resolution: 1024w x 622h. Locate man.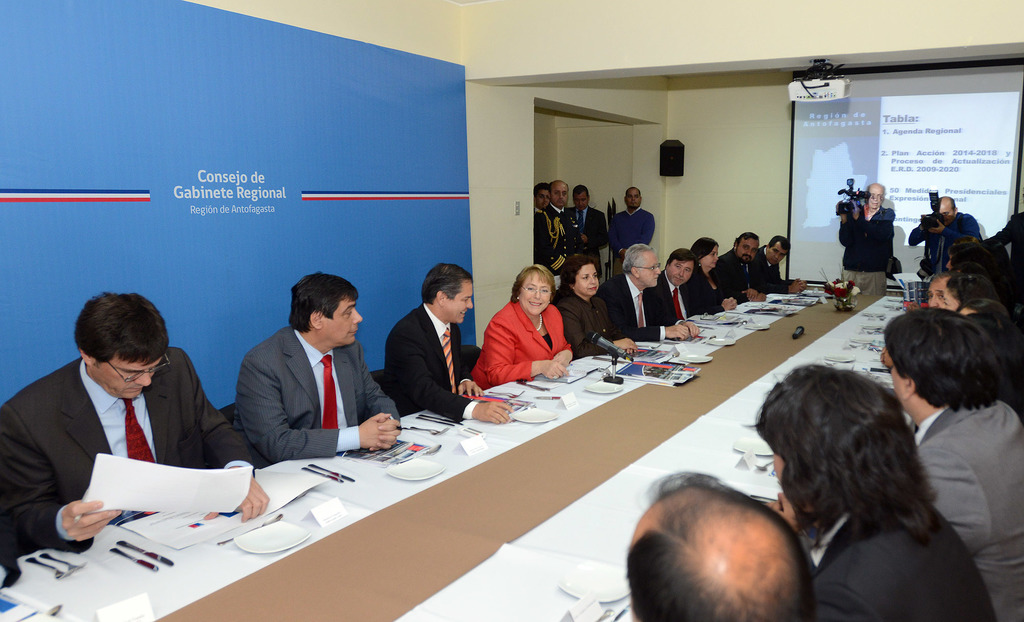
pyautogui.locateOnScreen(716, 227, 772, 301).
